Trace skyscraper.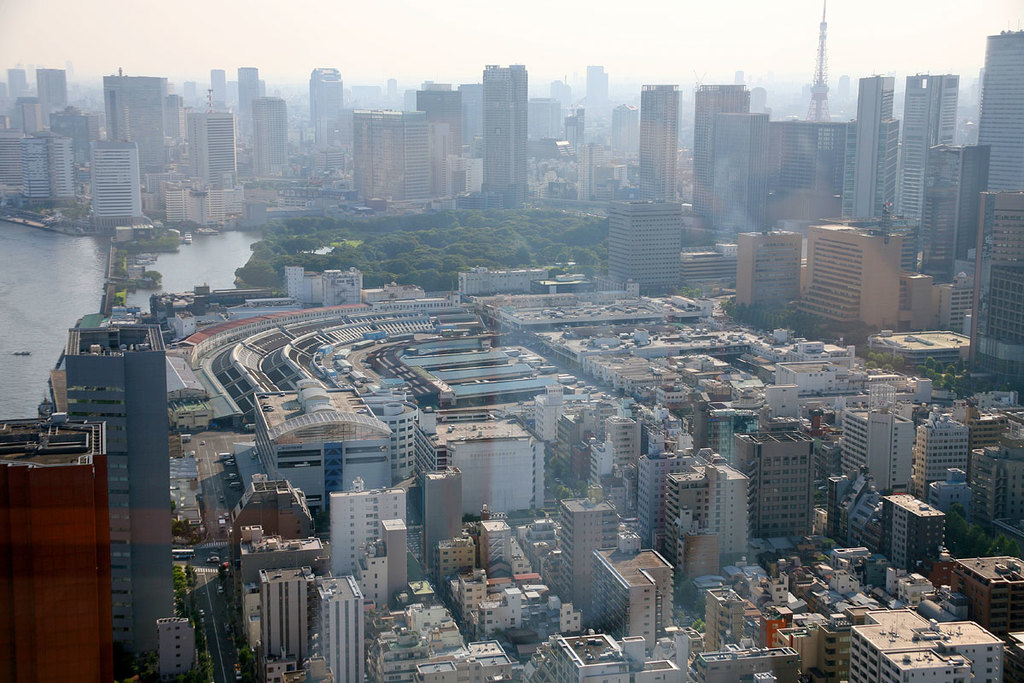
Traced to x1=687 y1=106 x2=768 y2=238.
